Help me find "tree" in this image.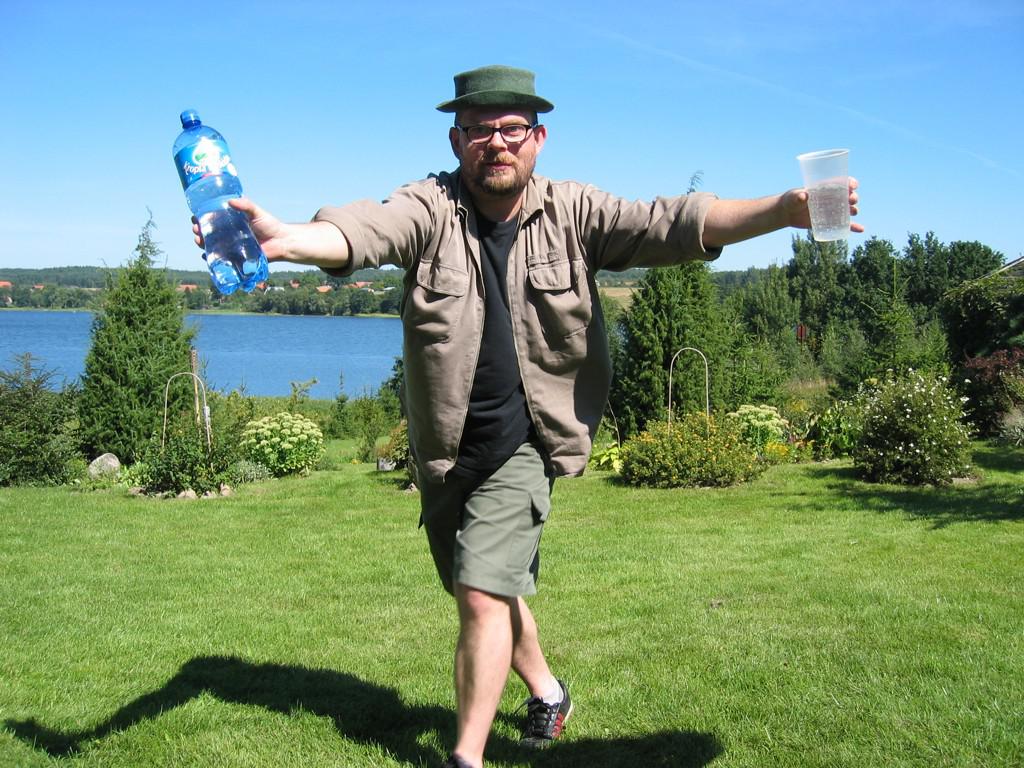
Found it: 846 225 920 347.
